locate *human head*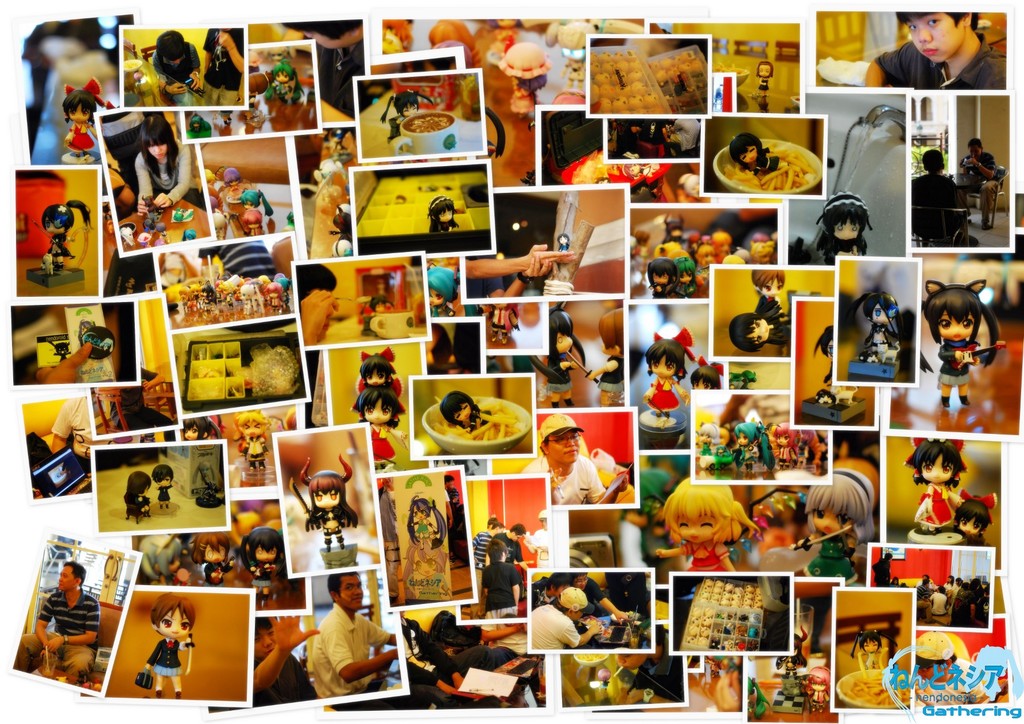
crop(596, 310, 627, 356)
